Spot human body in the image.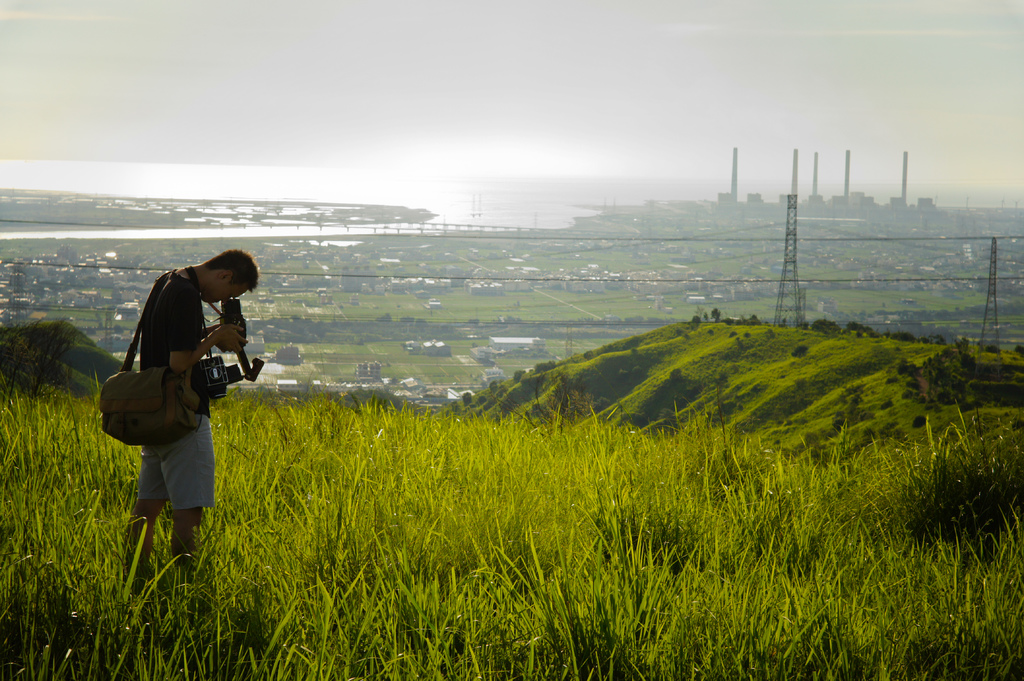
human body found at 129/265/250/612.
